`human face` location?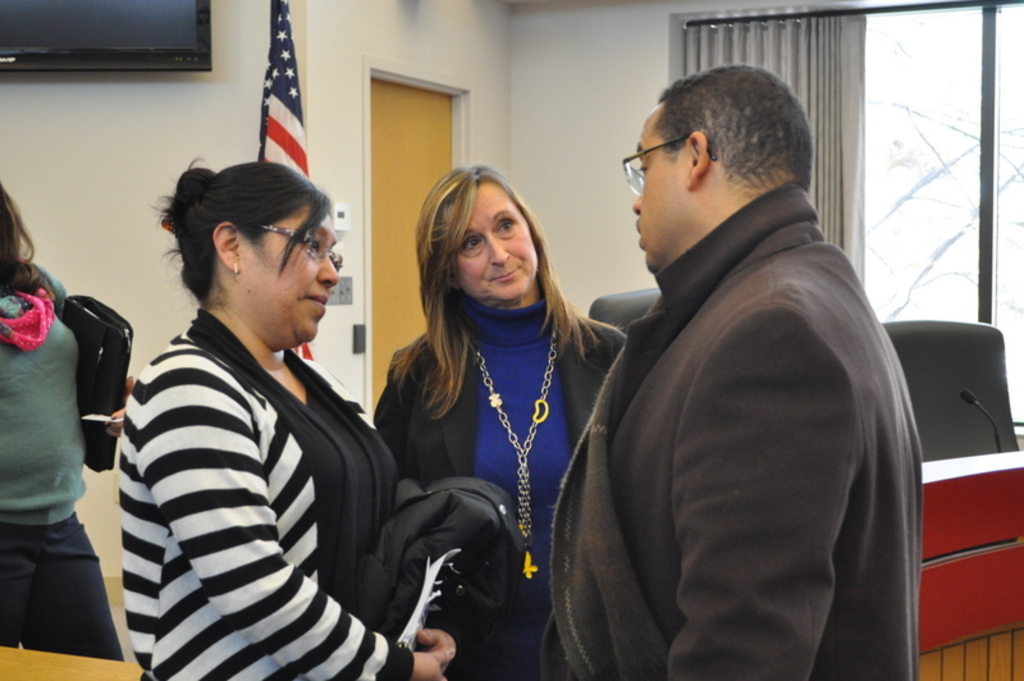
bbox(637, 104, 687, 271)
